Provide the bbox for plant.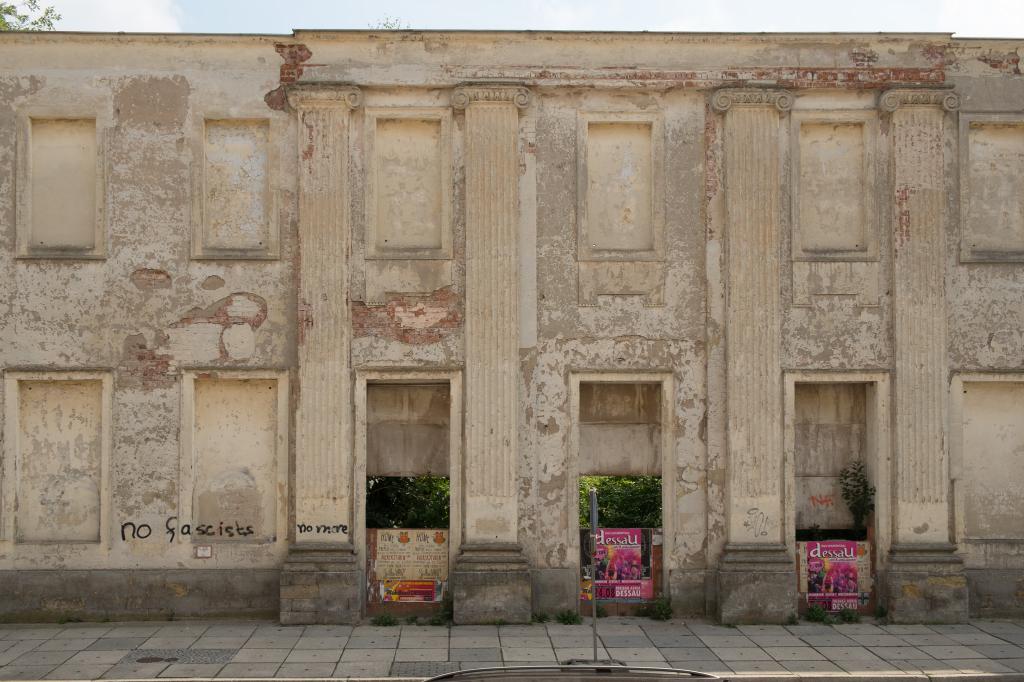
[x1=492, y1=616, x2=509, y2=628].
